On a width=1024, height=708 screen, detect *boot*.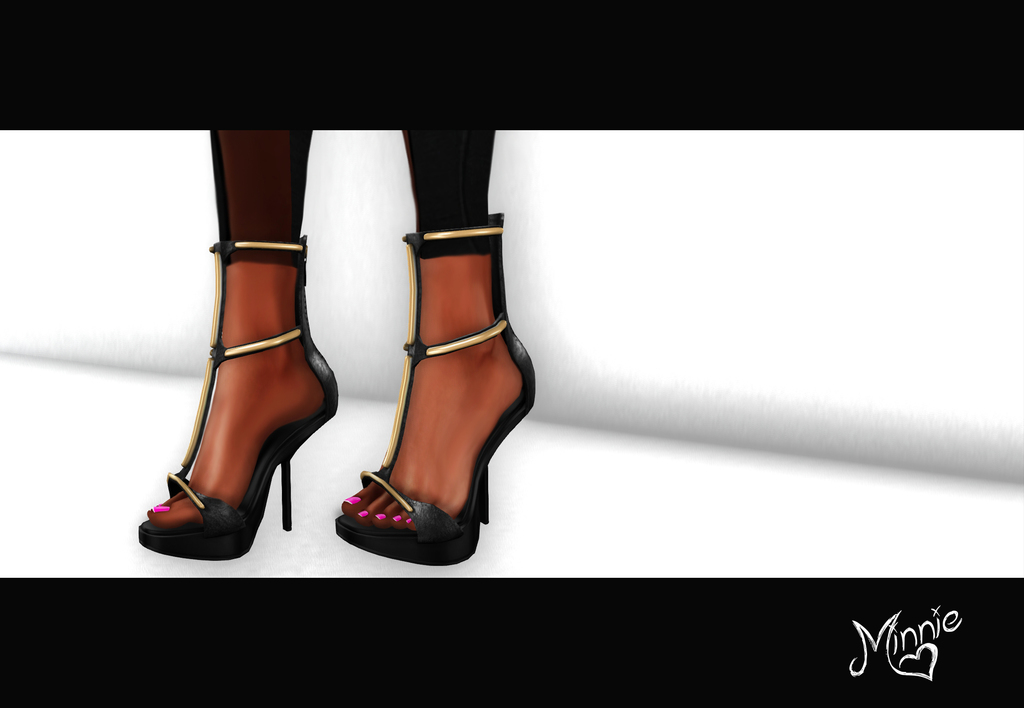
detection(349, 188, 541, 525).
